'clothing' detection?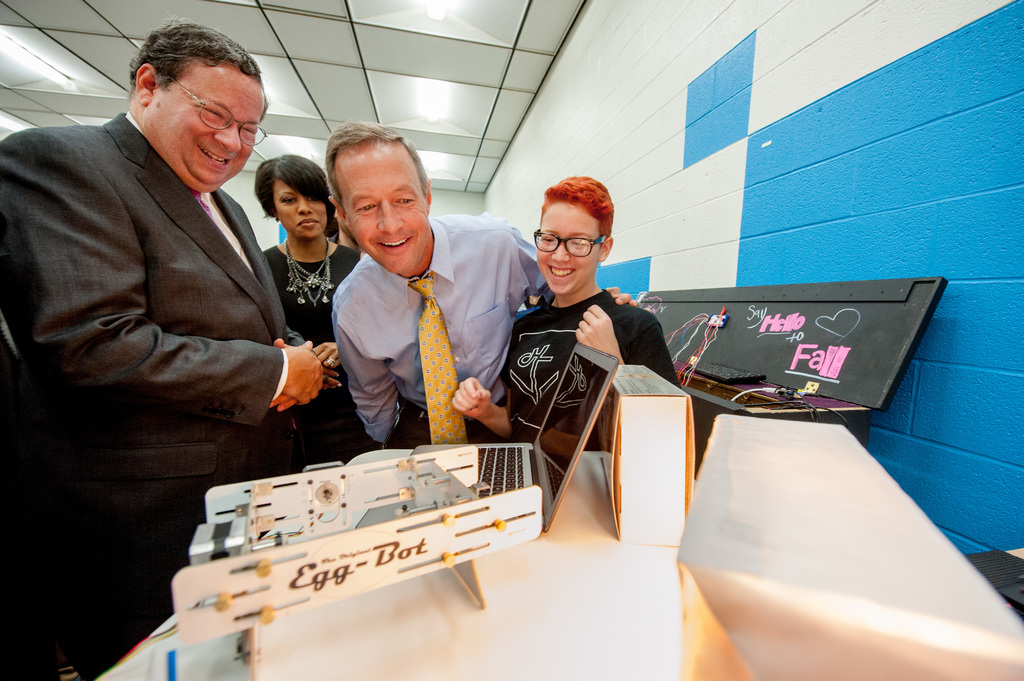
309, 207, 529, 452
